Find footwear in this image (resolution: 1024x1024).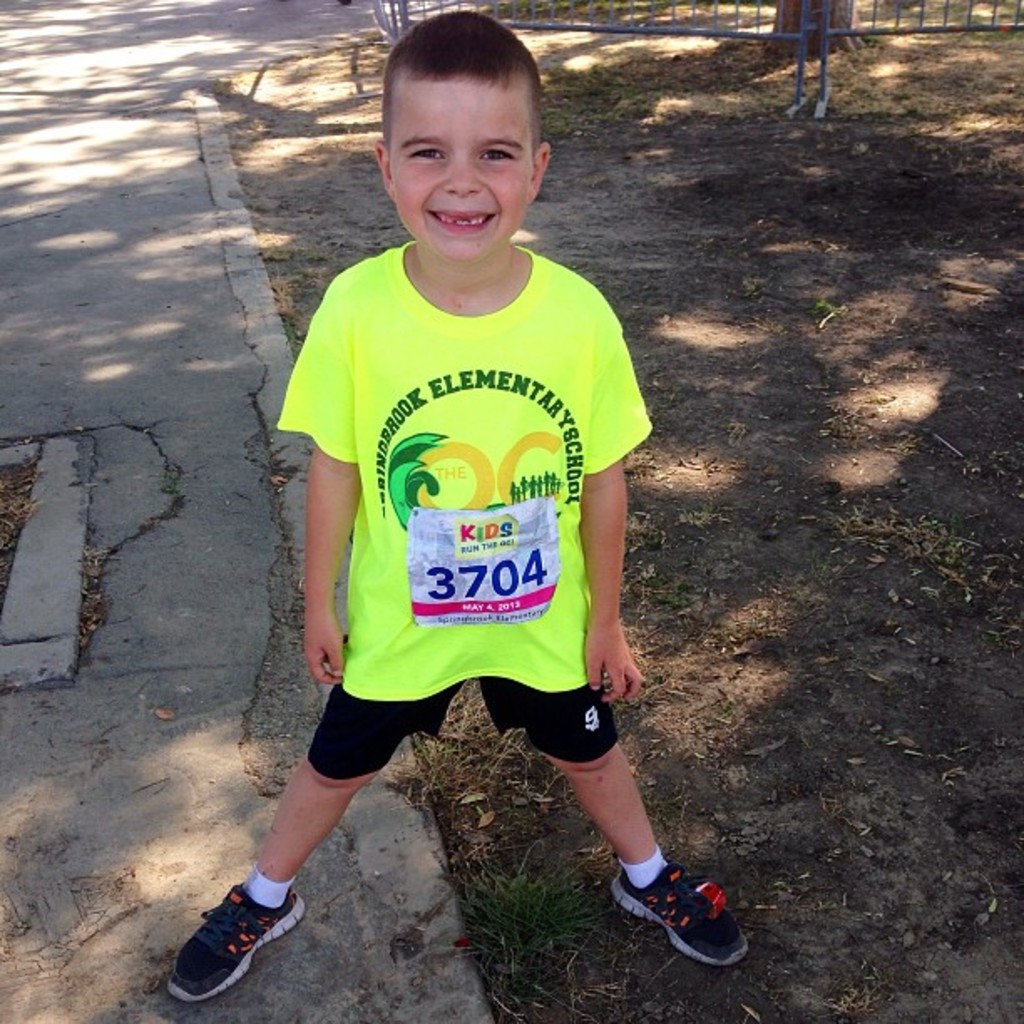
614,853,760,972.
